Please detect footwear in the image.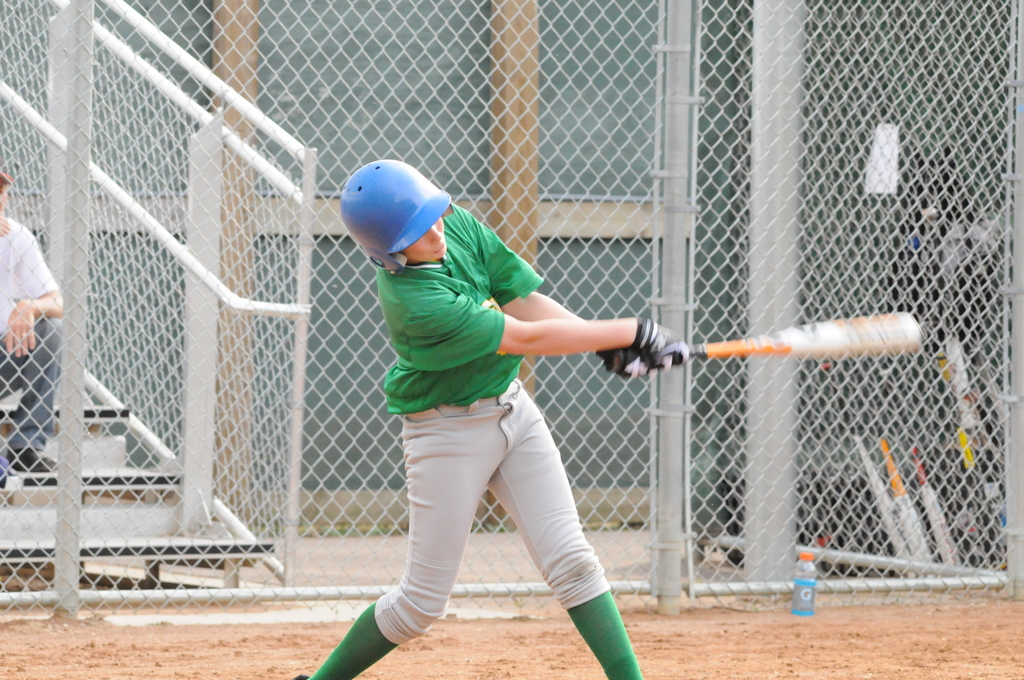
(x1=7, y1=445, x2=60, y2=470).
